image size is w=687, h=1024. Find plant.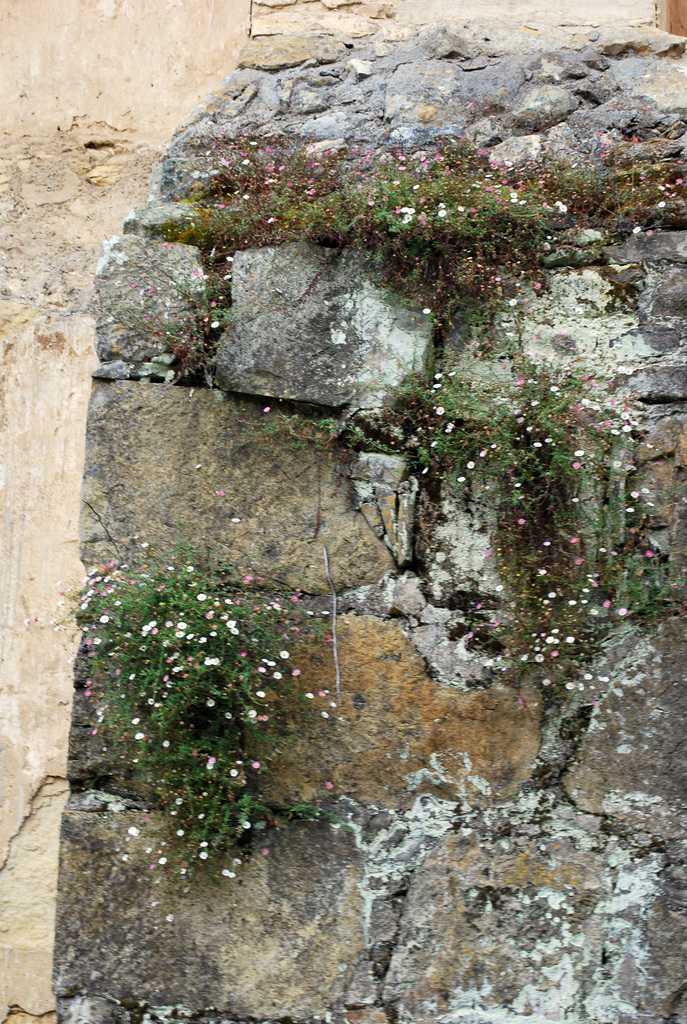
x1=42, y1=513, x2=360, y2=891.
